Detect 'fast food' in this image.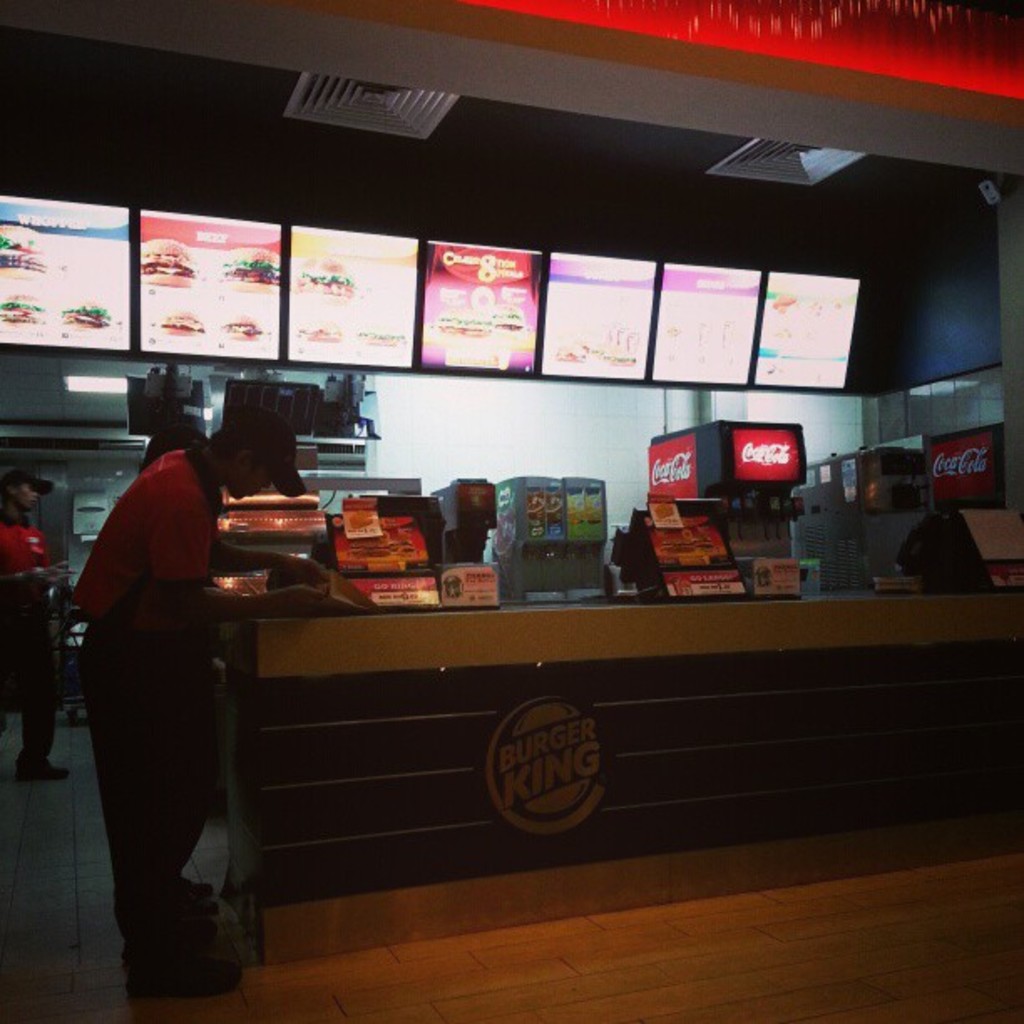
Detection: 437, 305, 527, 341.
